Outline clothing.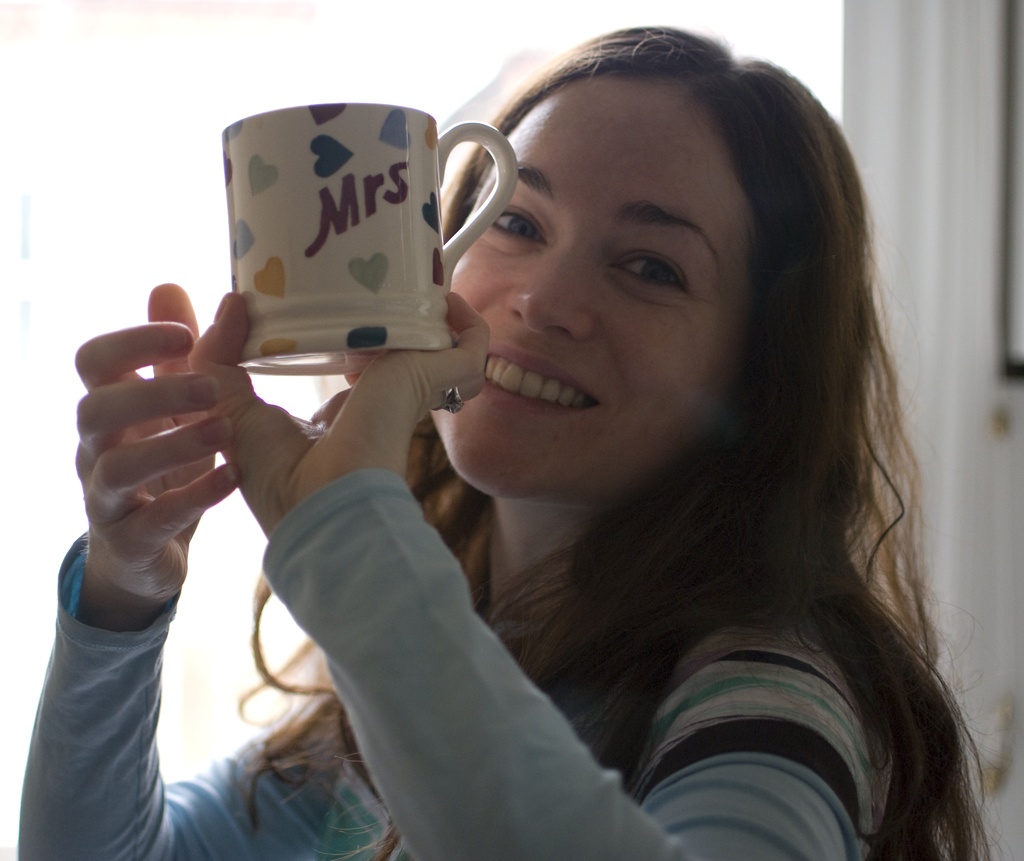
Outline: [291,280,957,847].
